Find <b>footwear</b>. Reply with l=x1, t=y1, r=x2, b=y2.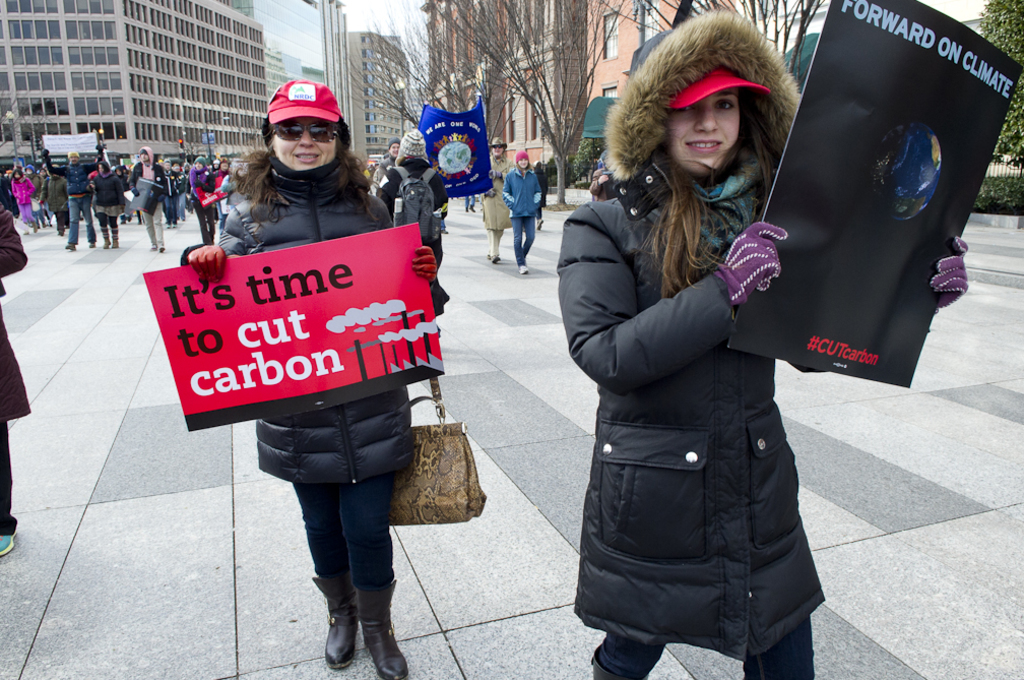
l=442, t=231, r=447, b=236.
